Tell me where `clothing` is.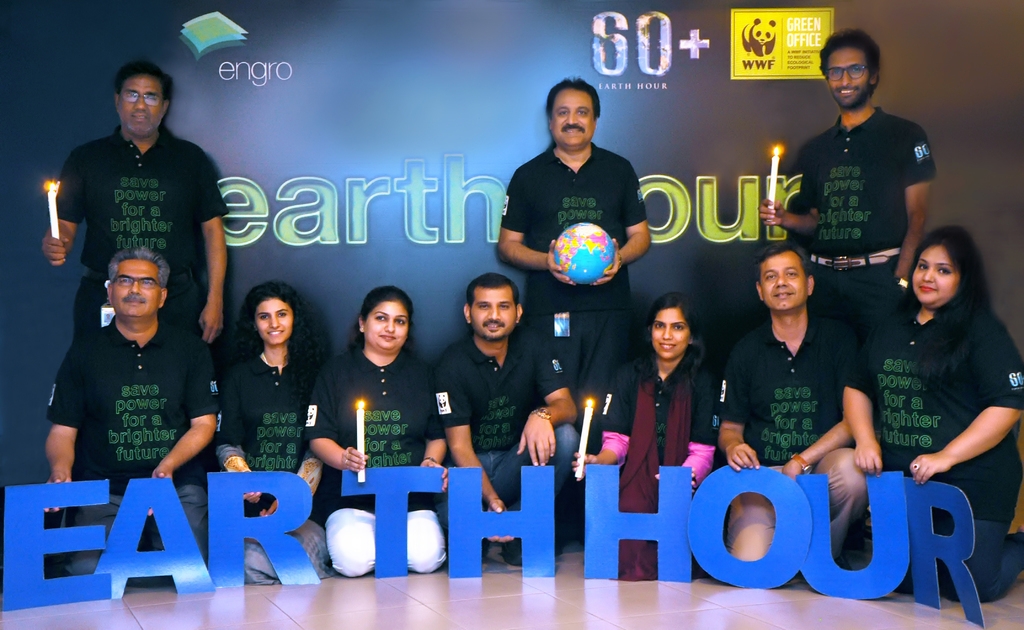
`clothing` is at l=42, t=317, r=218, b=579.
